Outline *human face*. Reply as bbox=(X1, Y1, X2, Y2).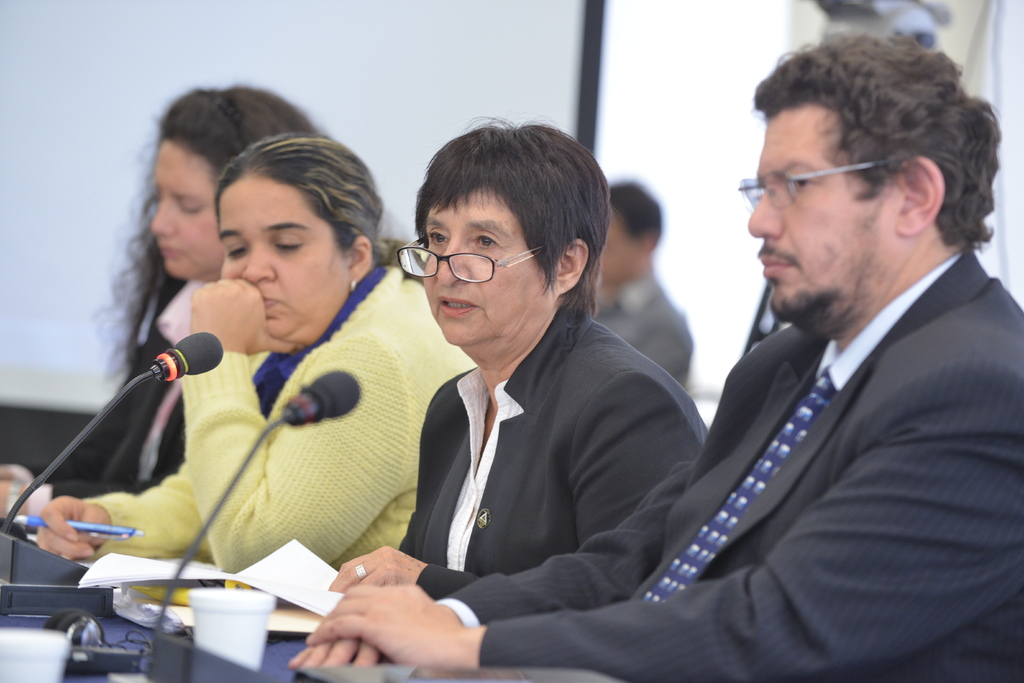
bbox=(212, 172, 348, 344).
